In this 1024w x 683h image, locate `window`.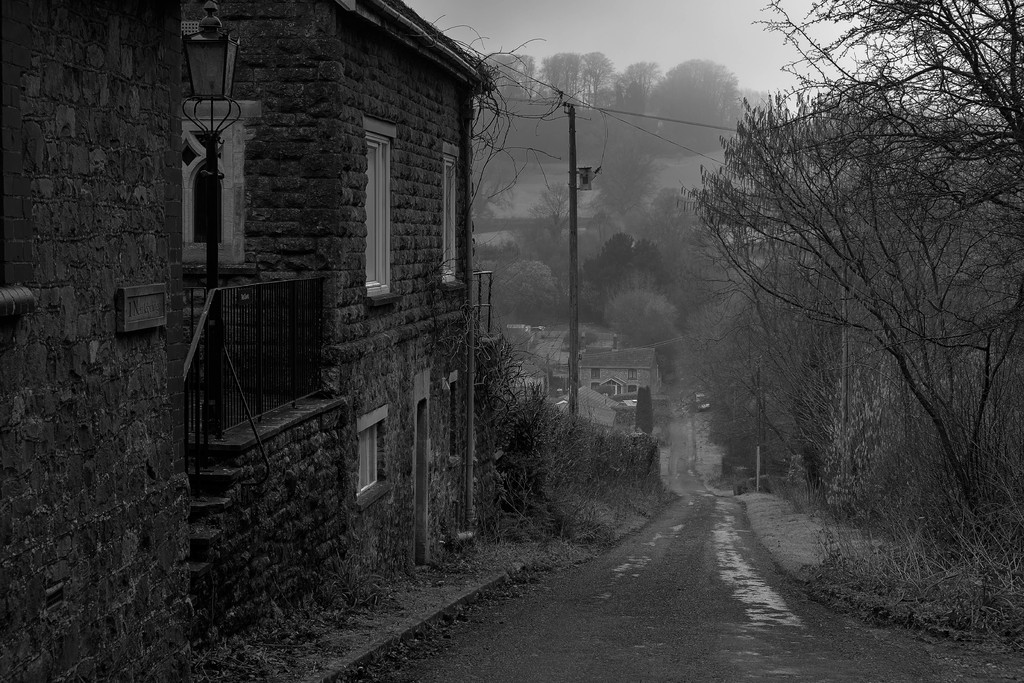
Bounding box: bbox=(627, 368, 636, 379).
